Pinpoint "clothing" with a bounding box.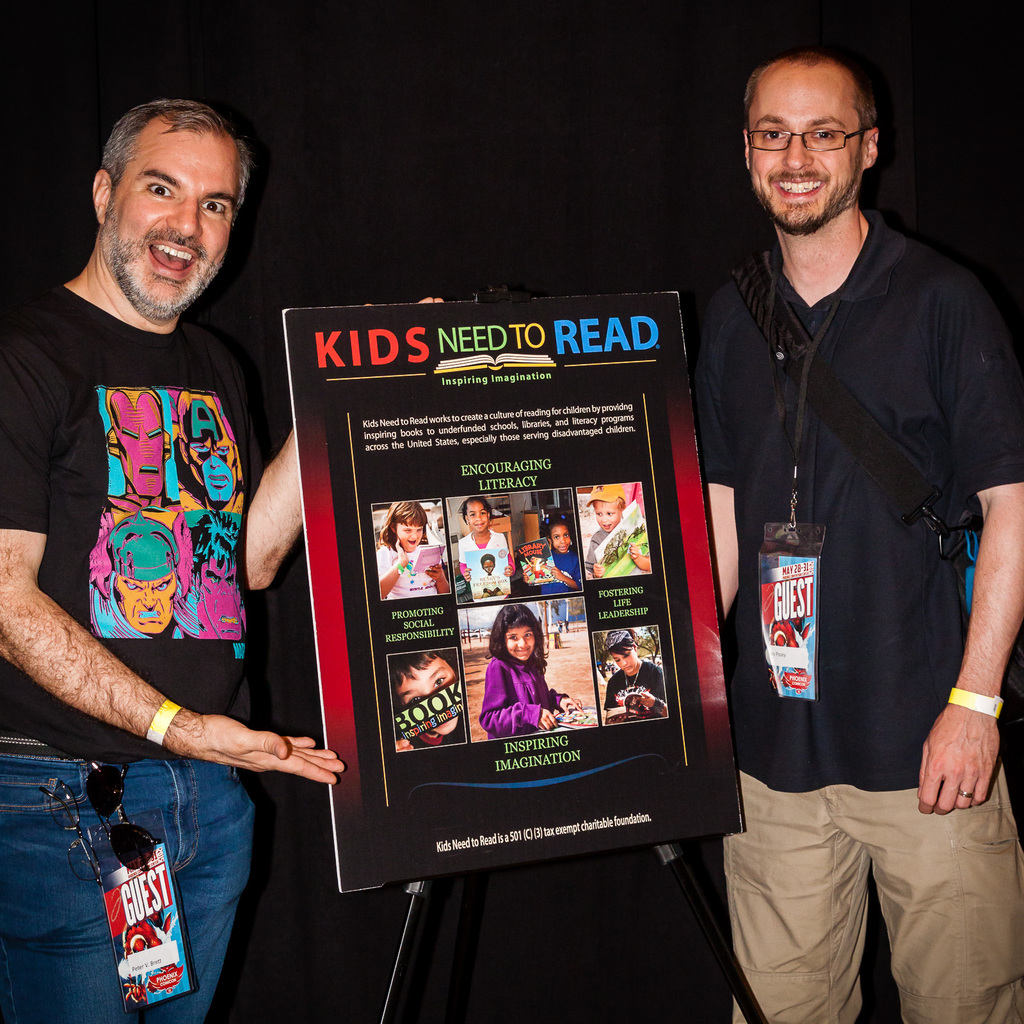
(584, 529, 614, 575).
